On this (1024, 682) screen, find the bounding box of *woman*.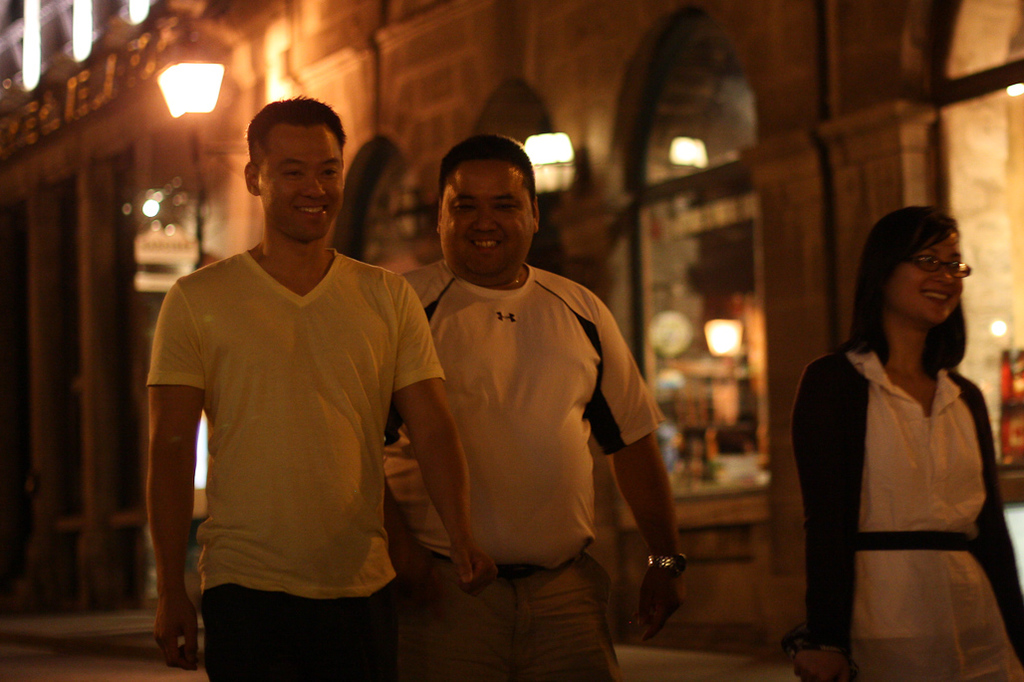
Bounding box: {"left": 785, "top": 204, "right": 1017, "bottom": 681}.
